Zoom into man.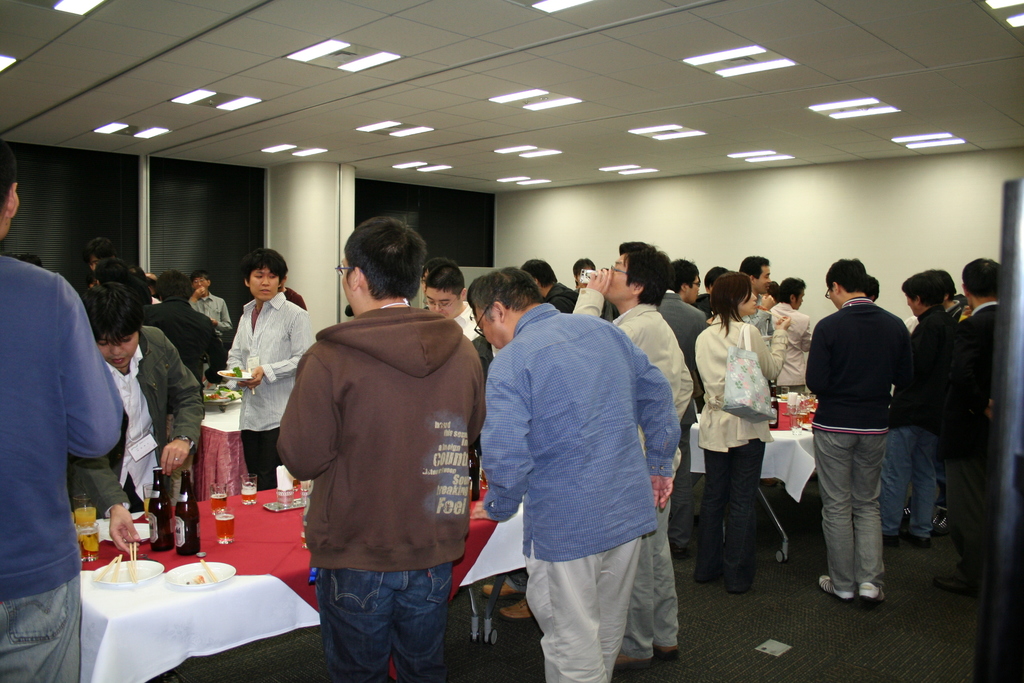
Zoom target: [653,254,707,409].
